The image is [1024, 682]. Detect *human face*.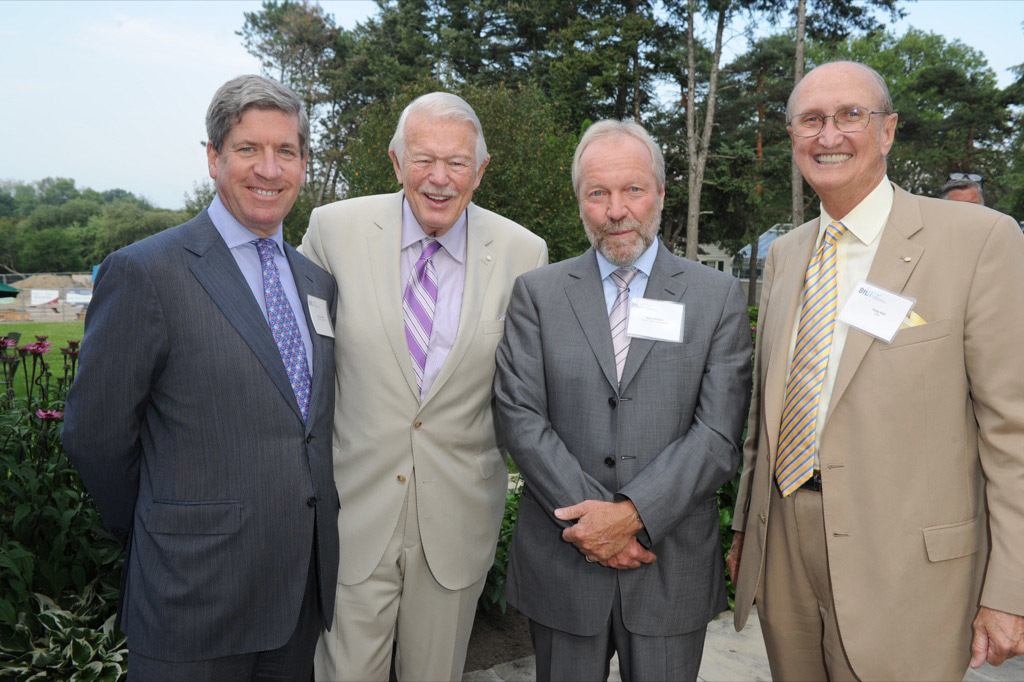
Detection: select_region(575, 138, 656, 267).
